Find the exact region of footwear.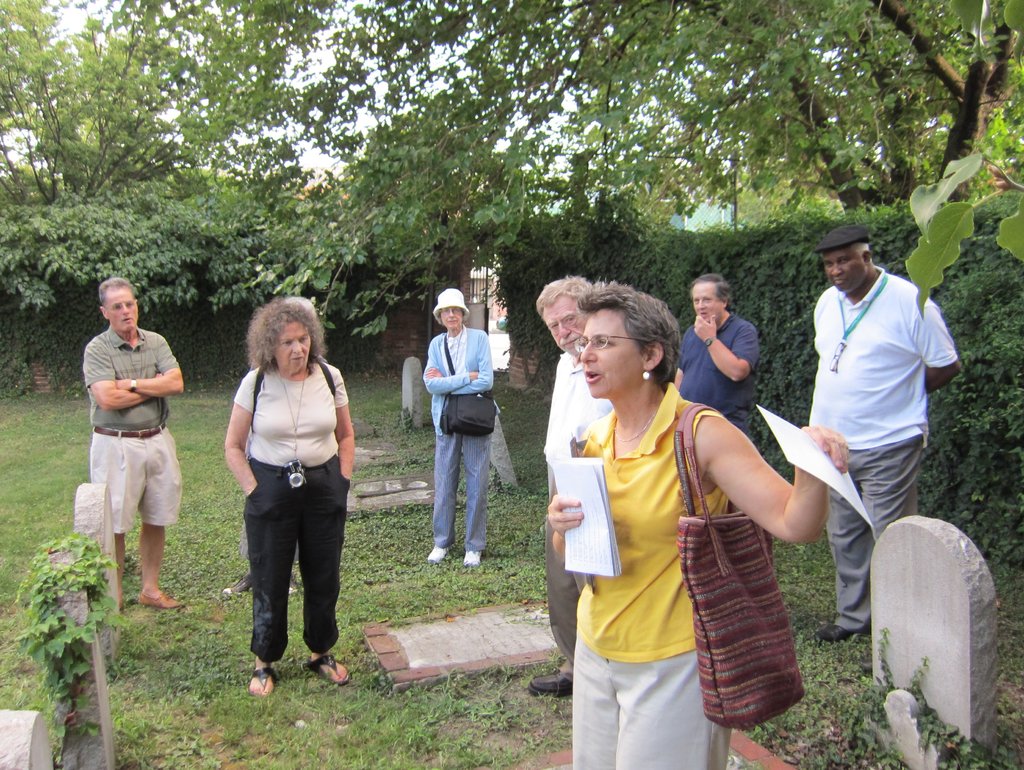
Exact region: [x1=214, y1=571, x2=253, y2=591].
